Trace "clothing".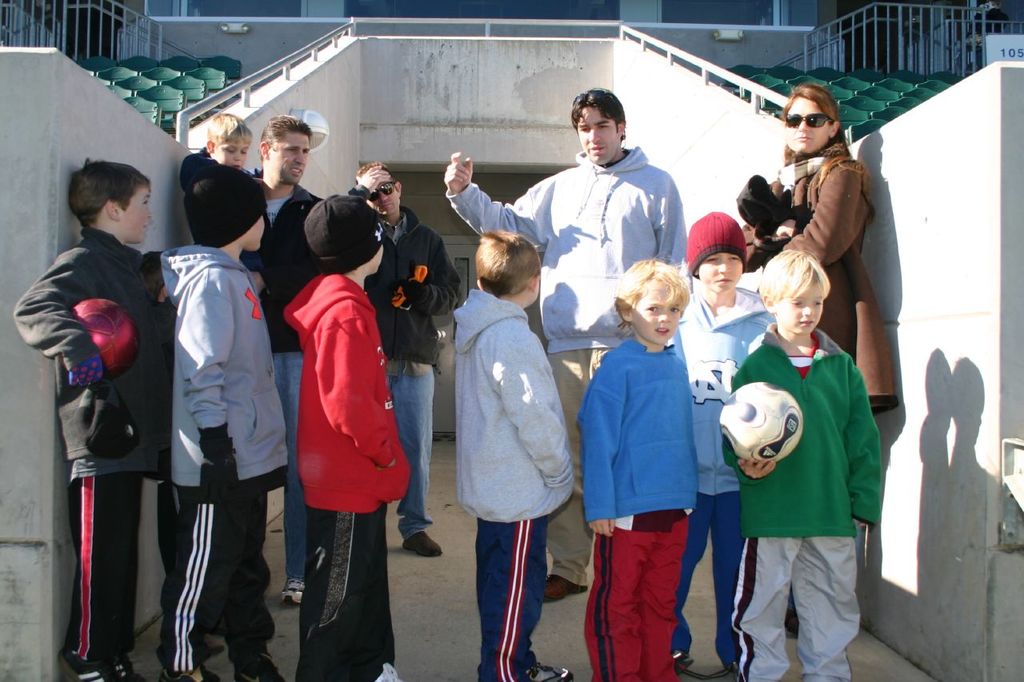
Traced to l=176, t=142, r=271, b=249.
